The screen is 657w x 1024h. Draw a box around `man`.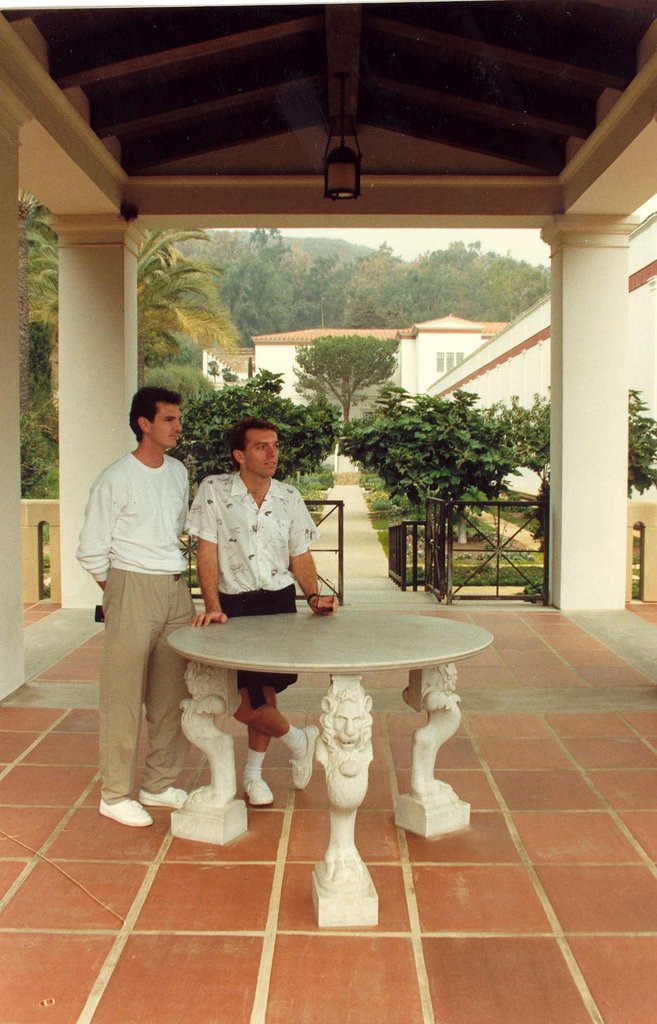
(x1=72, y1=389, x2=193, y2=829).
